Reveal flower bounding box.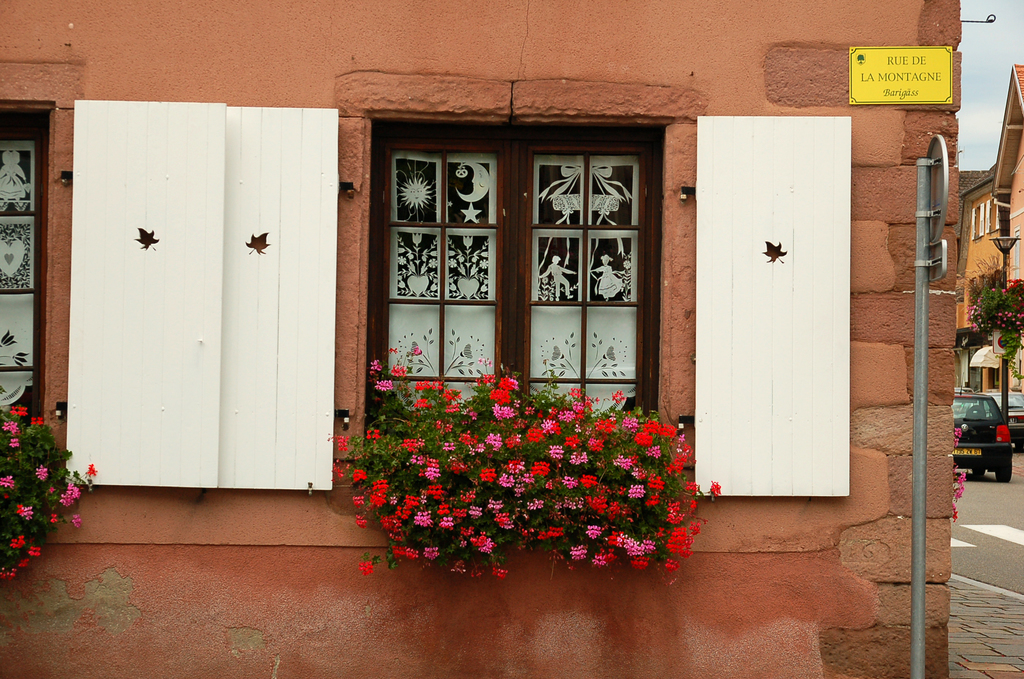
Revealed: <box>87,462,96,476</box>.
